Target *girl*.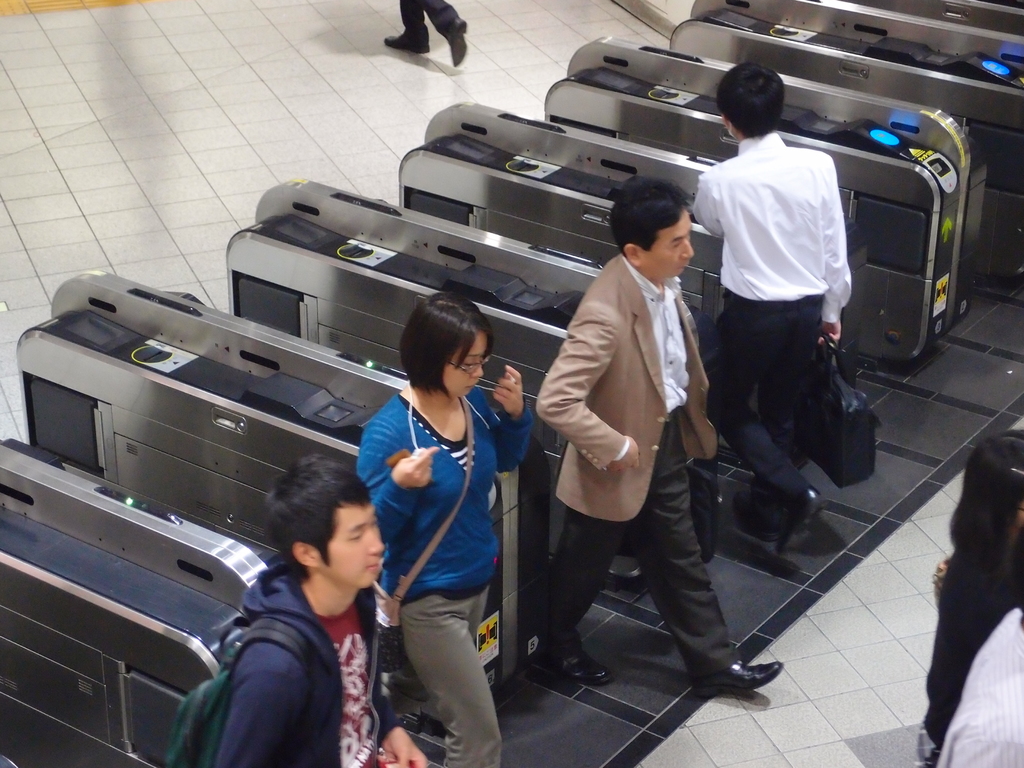
Target region: [355, 294, 535, 767].
